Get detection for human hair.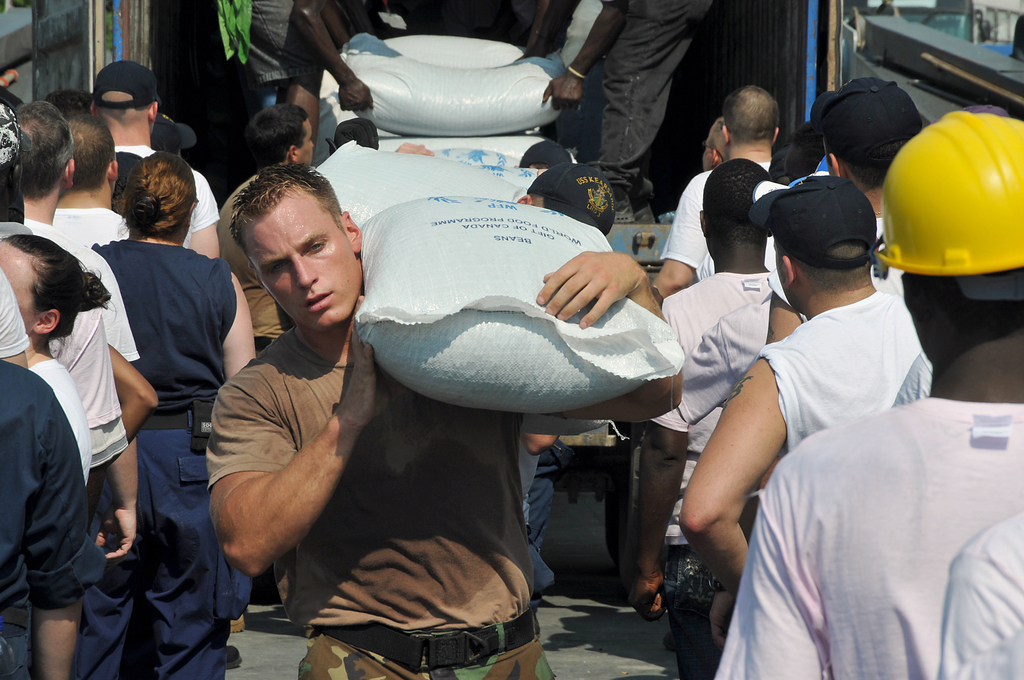
Detection: region(20, 101, 74, 196).
